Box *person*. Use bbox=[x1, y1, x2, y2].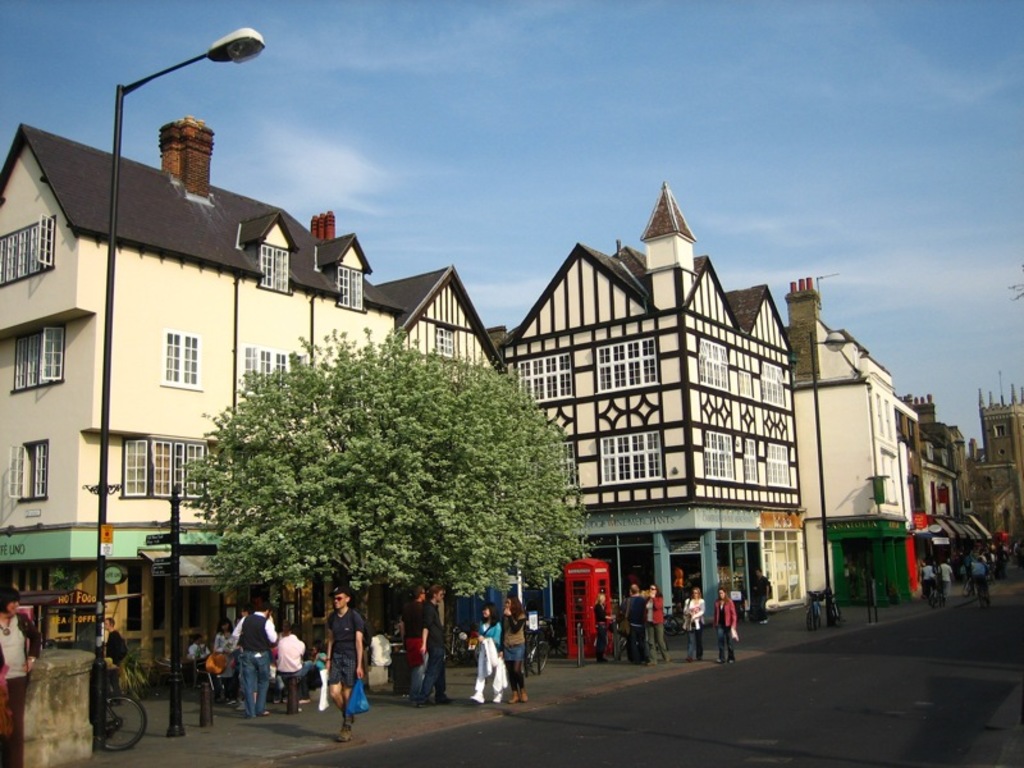
bbox=[316, 585, 376, 737].
